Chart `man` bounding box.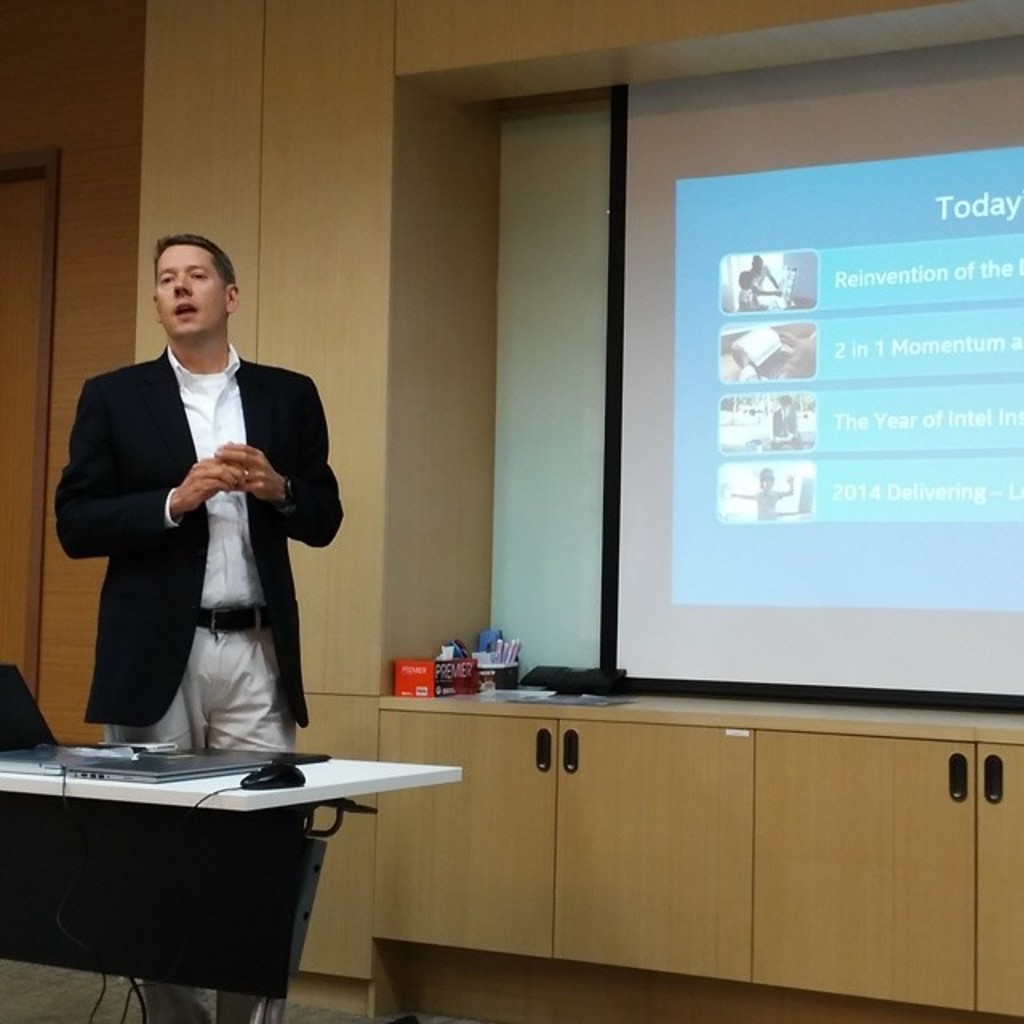
Charted: [left=34, top=222, right=341, bottom=1022].
